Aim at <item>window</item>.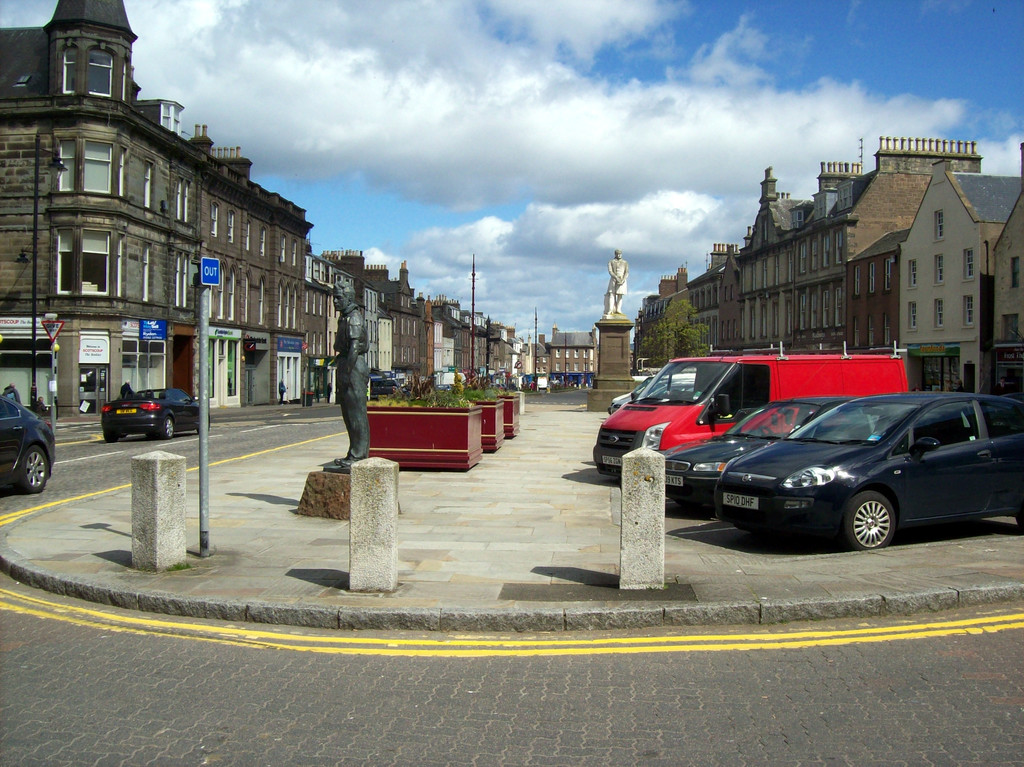
Aimed at 879,246,891,292.
